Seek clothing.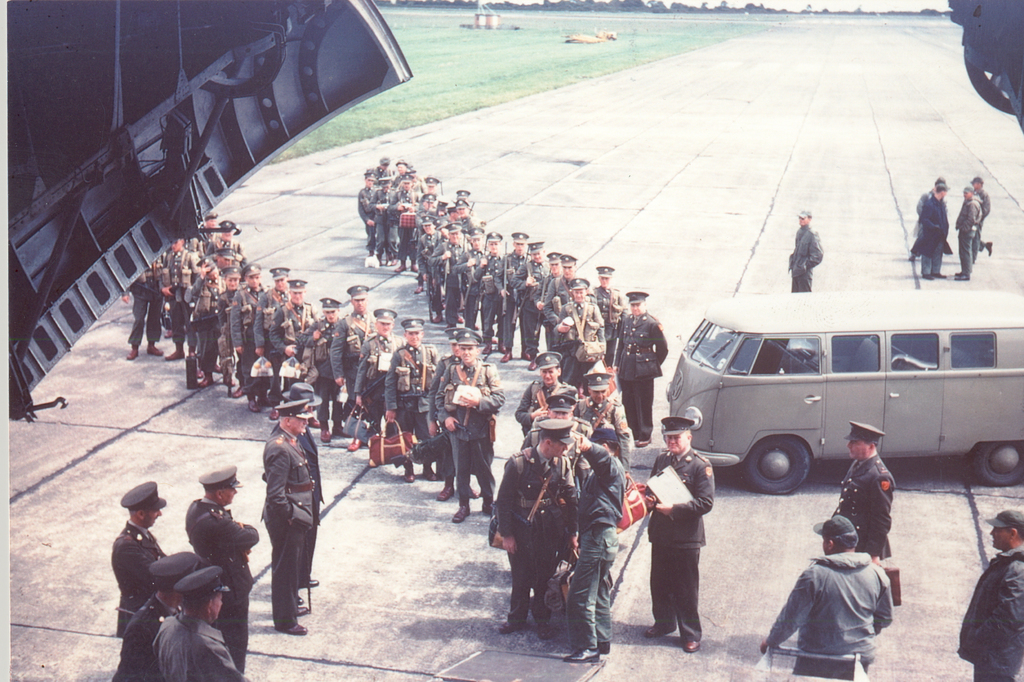
bbox(912, 193, 949, 273).
